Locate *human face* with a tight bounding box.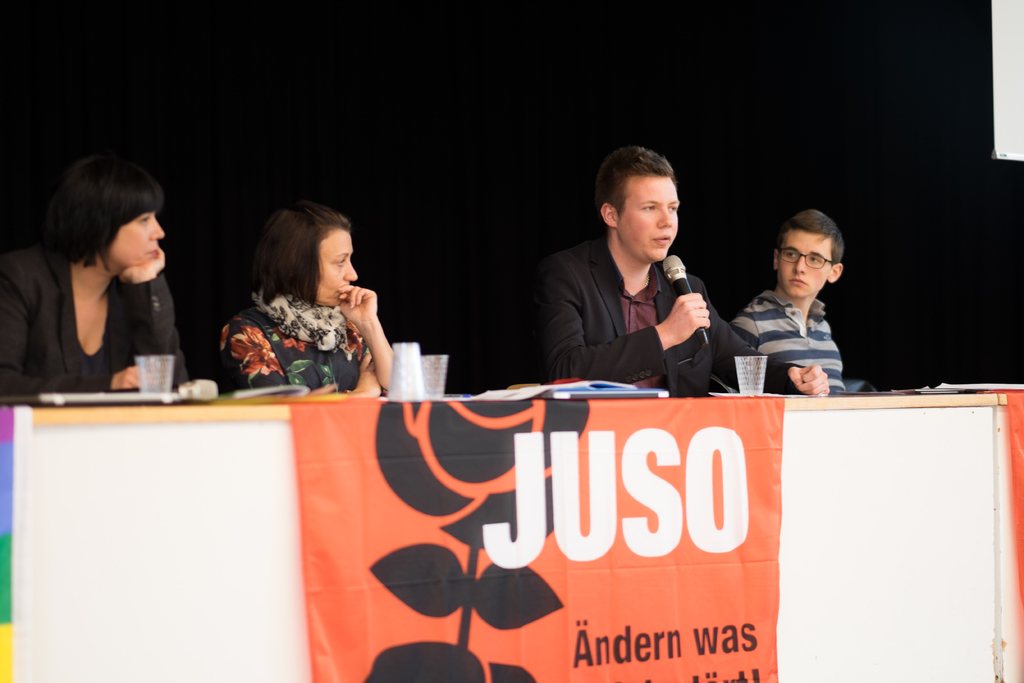
box(108, 213, 169, 268).
